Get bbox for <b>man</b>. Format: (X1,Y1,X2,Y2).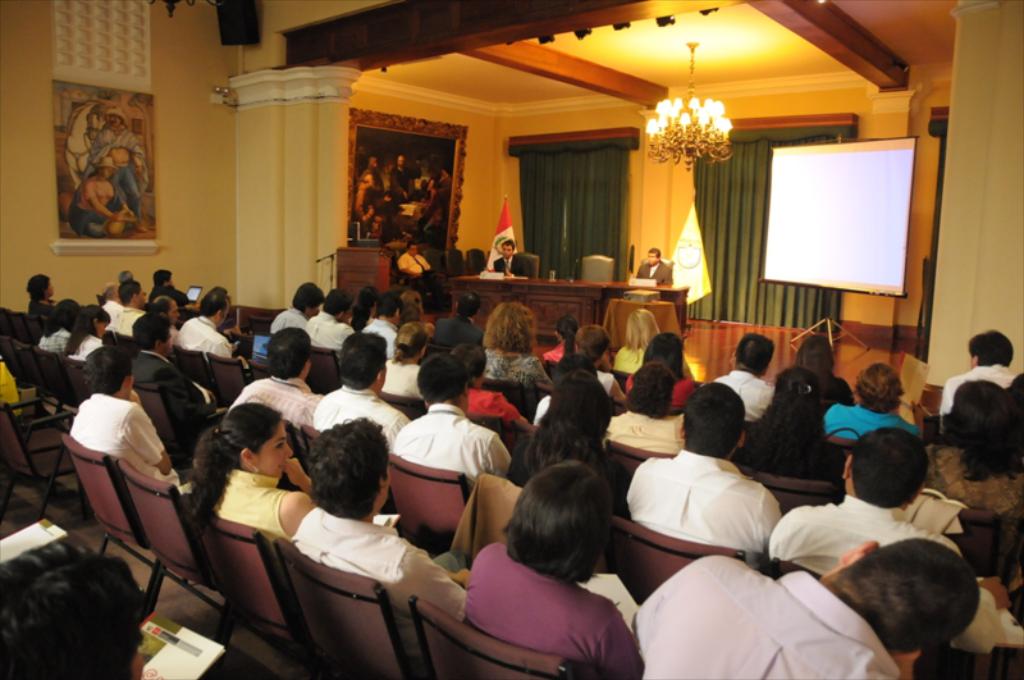
(174,292,246,353).
